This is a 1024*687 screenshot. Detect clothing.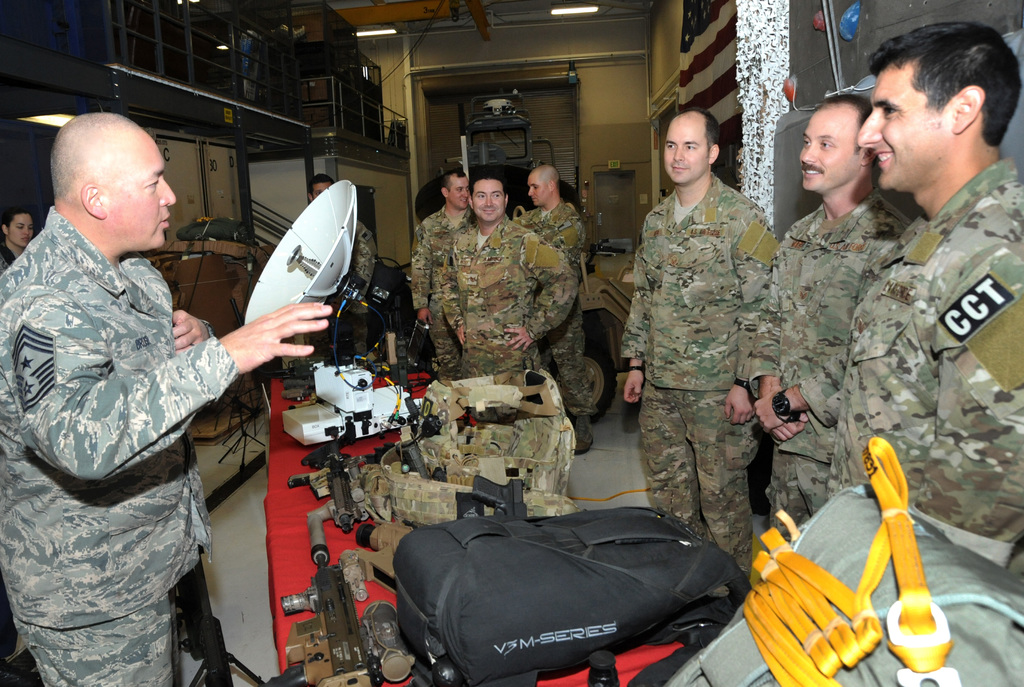
<box>508,202,592,424</box>.
